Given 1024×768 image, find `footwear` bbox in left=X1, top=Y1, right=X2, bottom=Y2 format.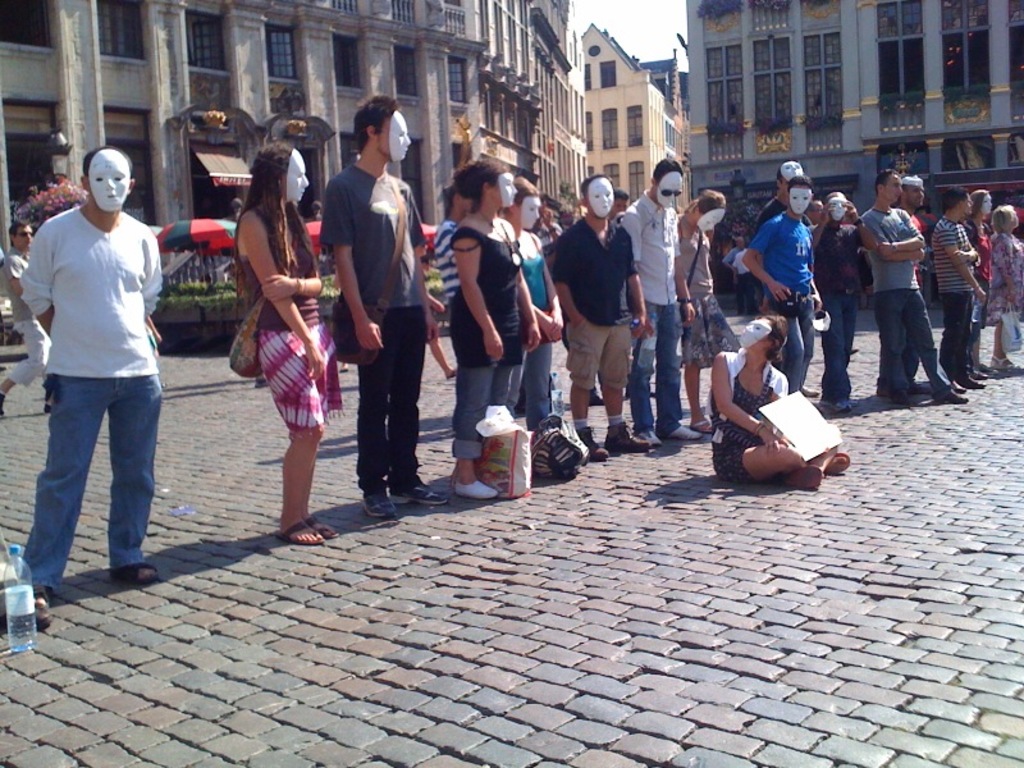
left=671, top=417, right=705, bottom=440.
